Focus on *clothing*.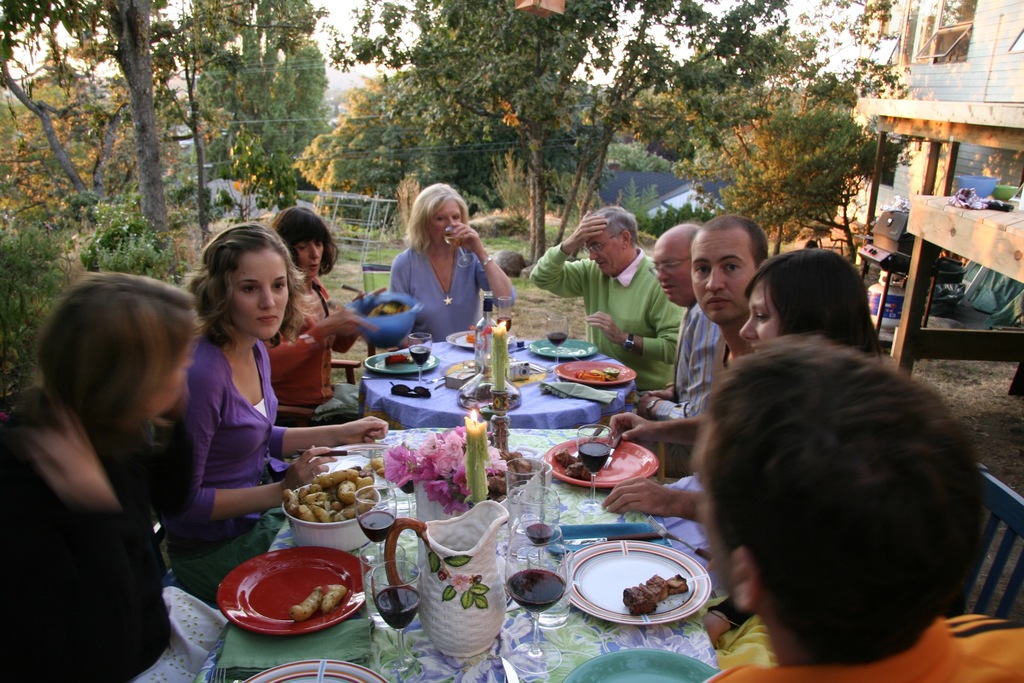
Focused at [x1=388, y1=242, x2=524, y2=338].
